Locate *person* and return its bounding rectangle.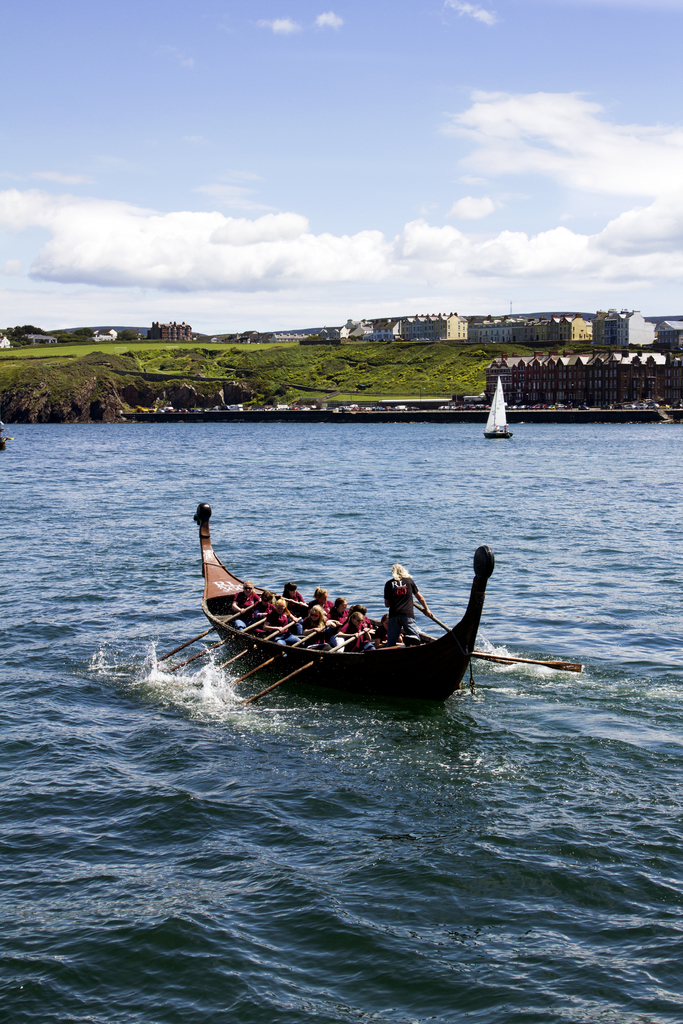
region(259, 597, 302, 653).
